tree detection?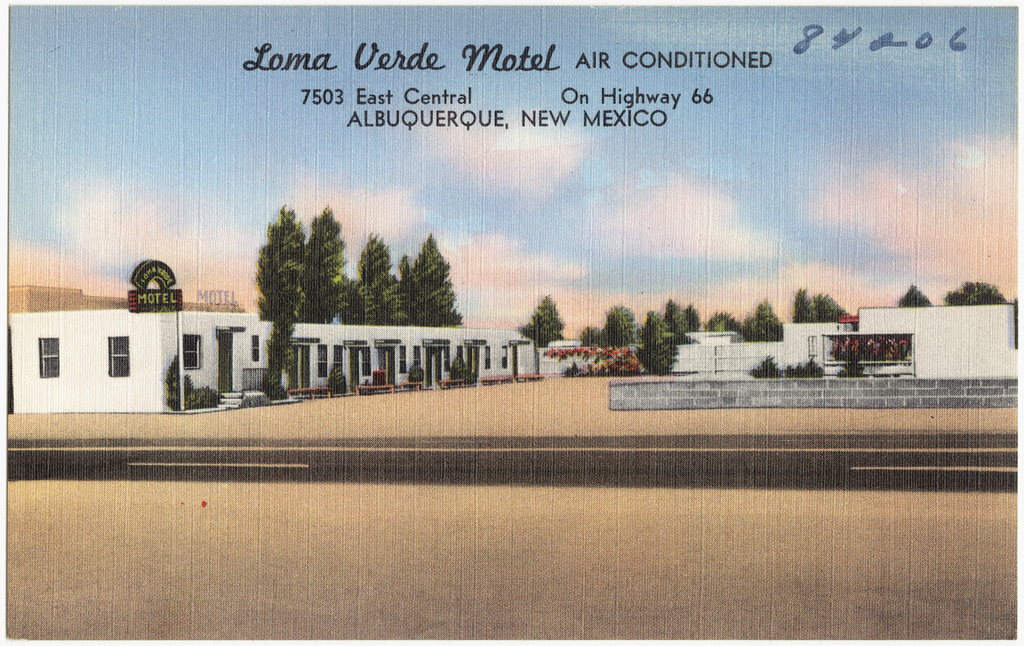
739,295,784,343
